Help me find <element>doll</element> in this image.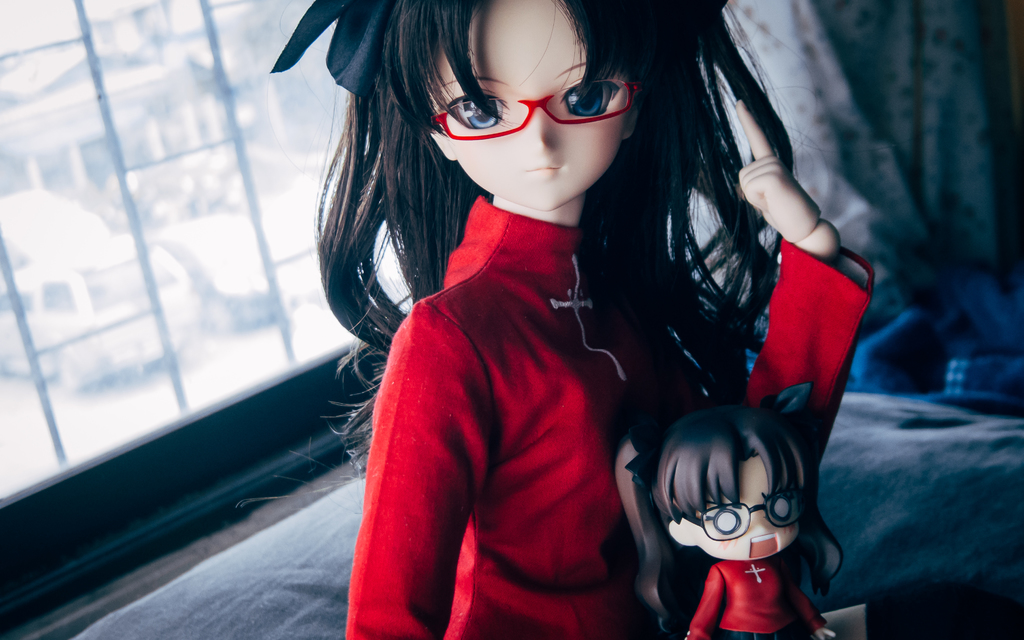
Found it: detection(627, 392, 836, 639).
